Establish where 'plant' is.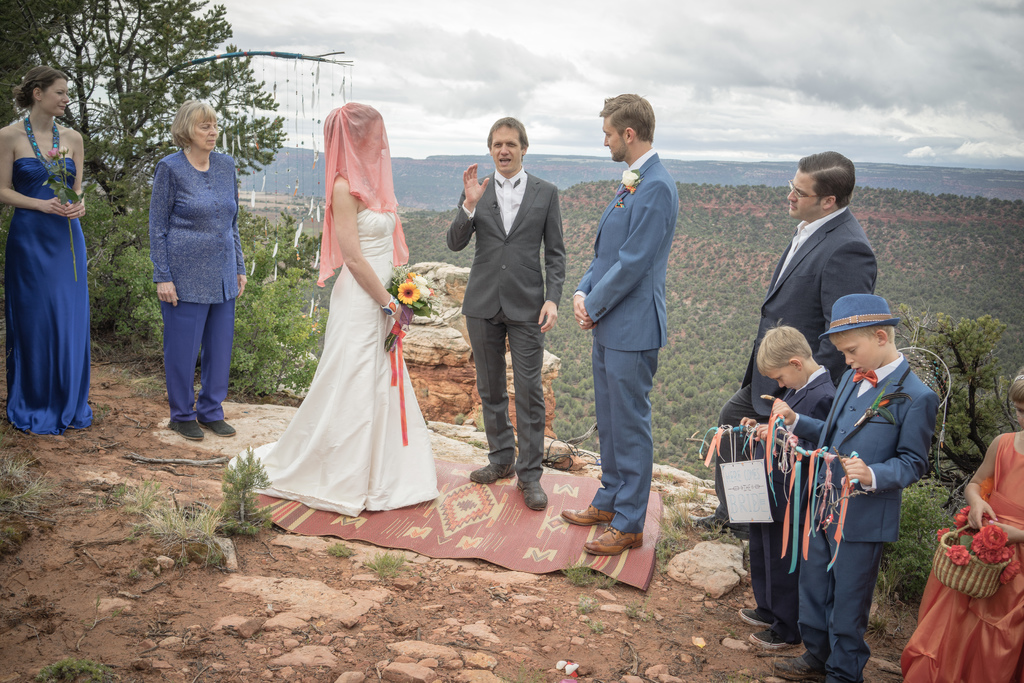
Established at region(471, 441, 486, 449).
